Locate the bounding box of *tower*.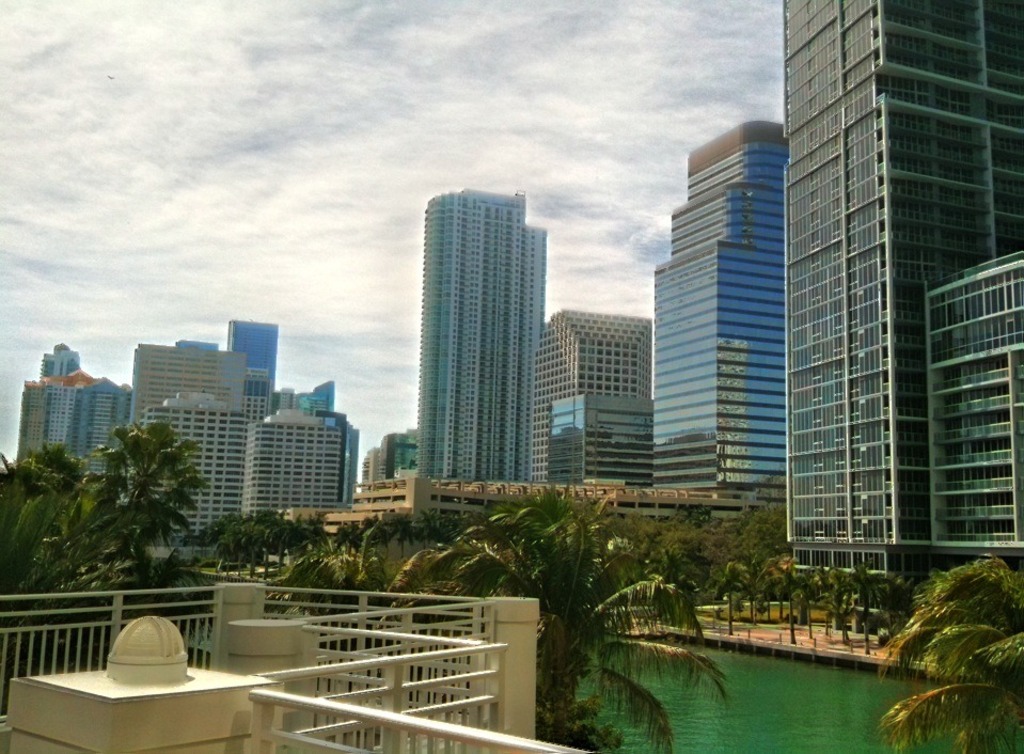
Bounding box: <box>778,0,1021,561</box>.
